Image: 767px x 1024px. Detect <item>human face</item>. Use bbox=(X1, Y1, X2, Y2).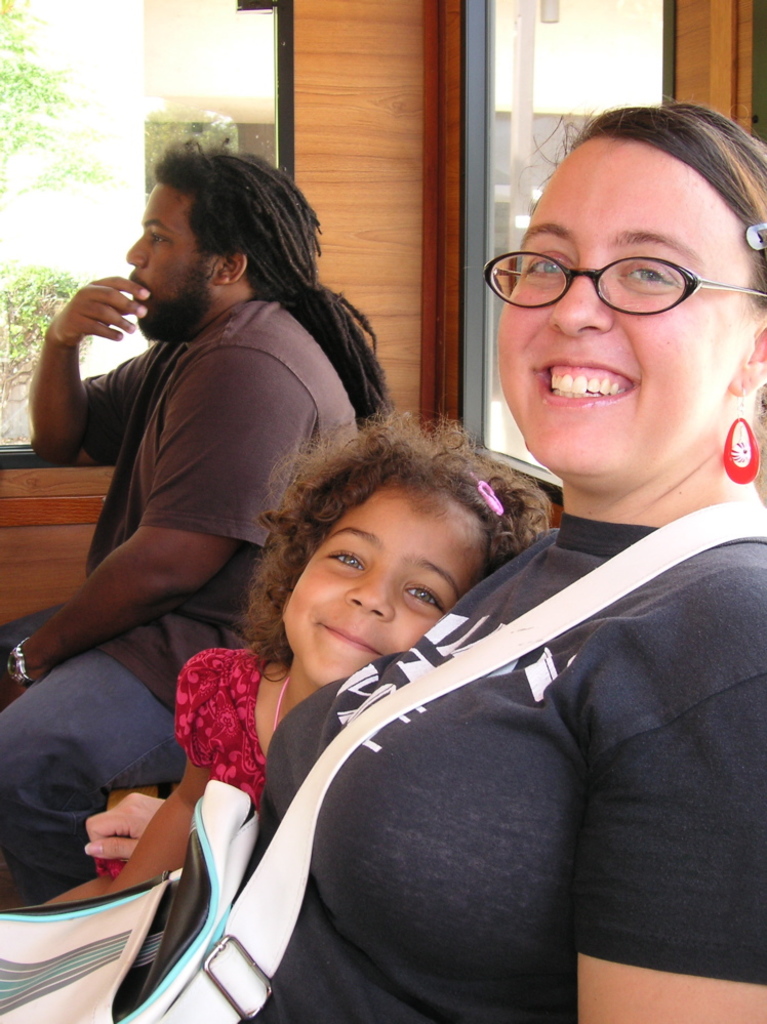
bbox=(129, 178, 231, 341).
